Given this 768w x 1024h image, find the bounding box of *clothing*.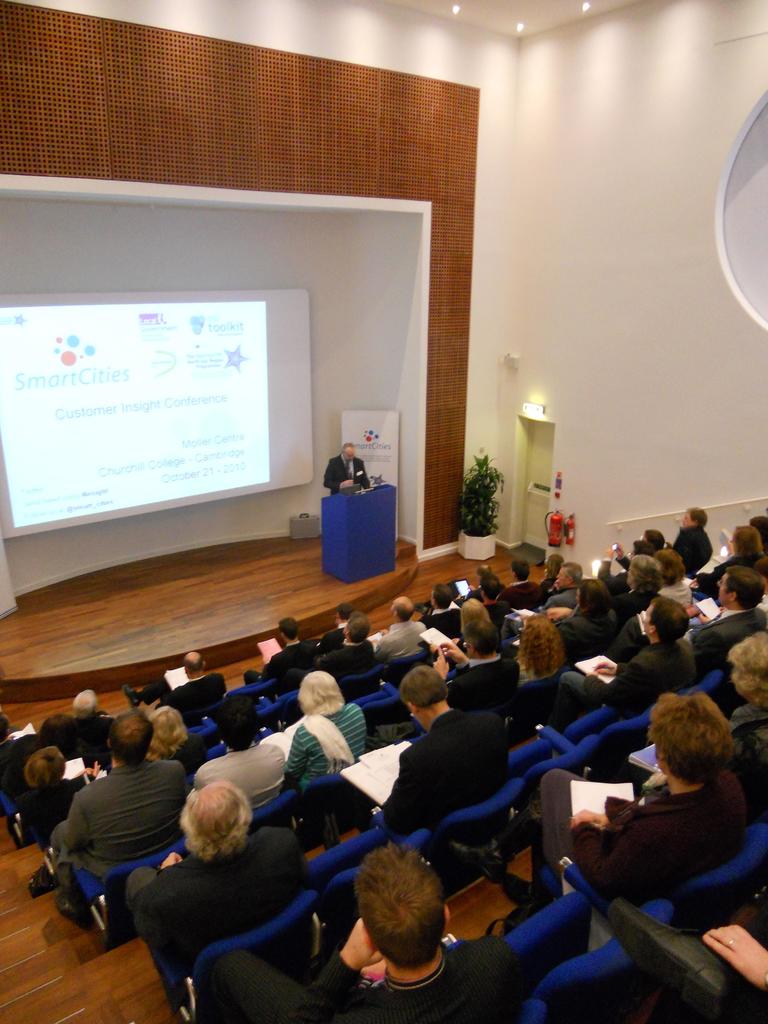
box(182, 948, 530, 1023).
